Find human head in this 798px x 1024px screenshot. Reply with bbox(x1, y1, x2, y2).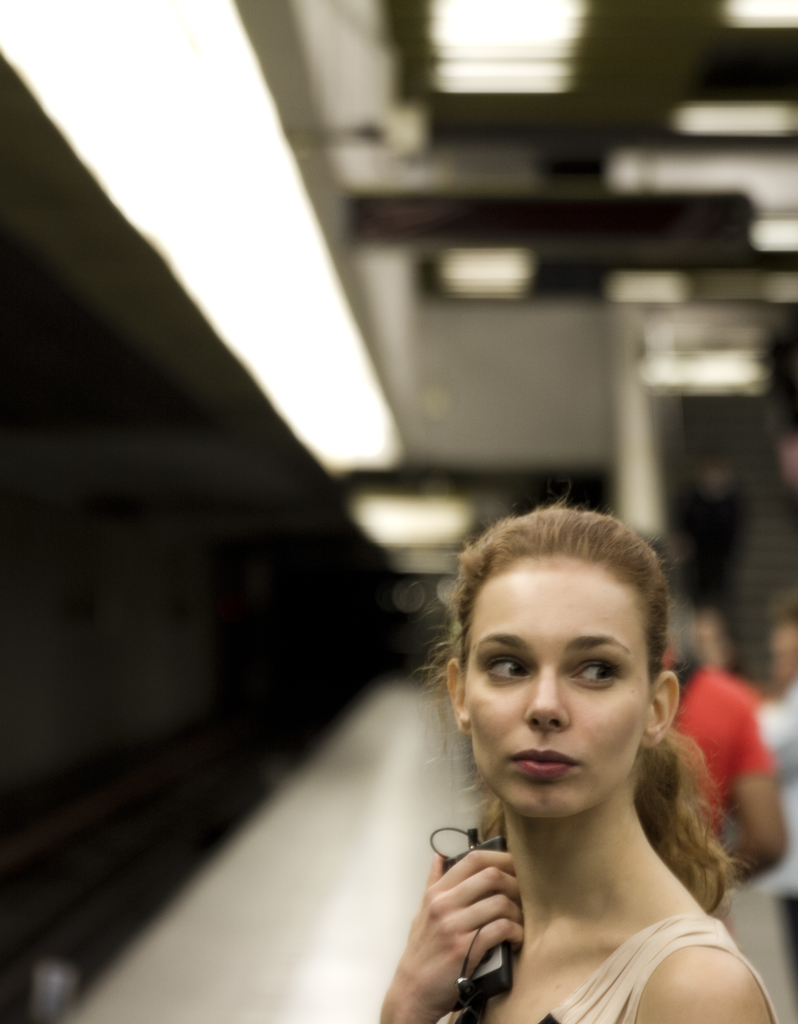
bbox(770, 603, 797, 685).
